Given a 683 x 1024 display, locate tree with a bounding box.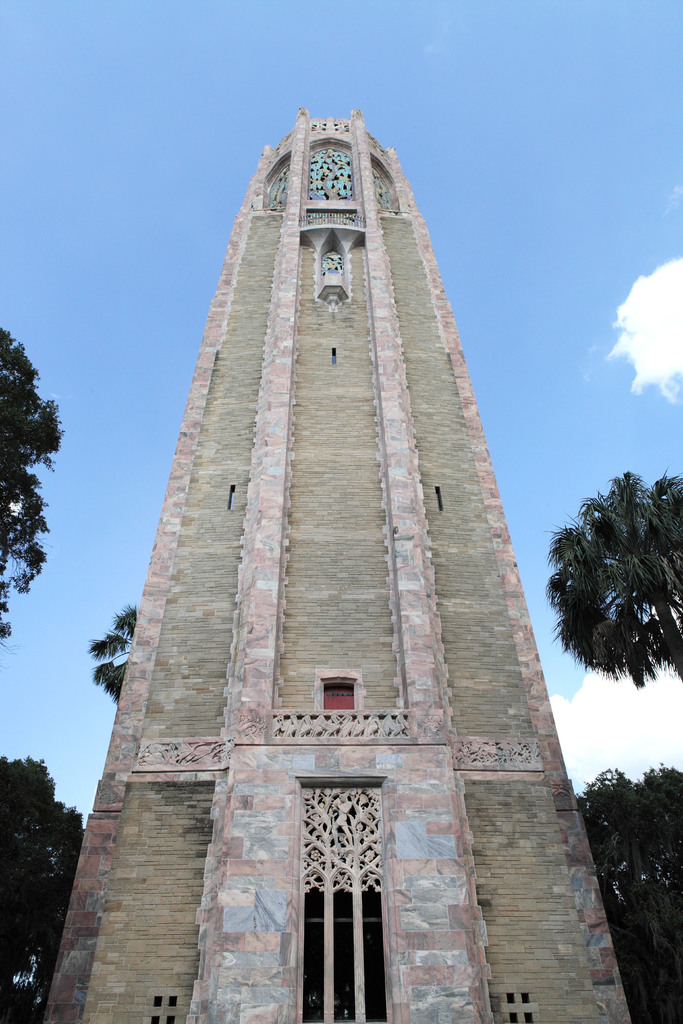
Located: pyautogui.locateOnScreen(573, 756, 682, 1023).
